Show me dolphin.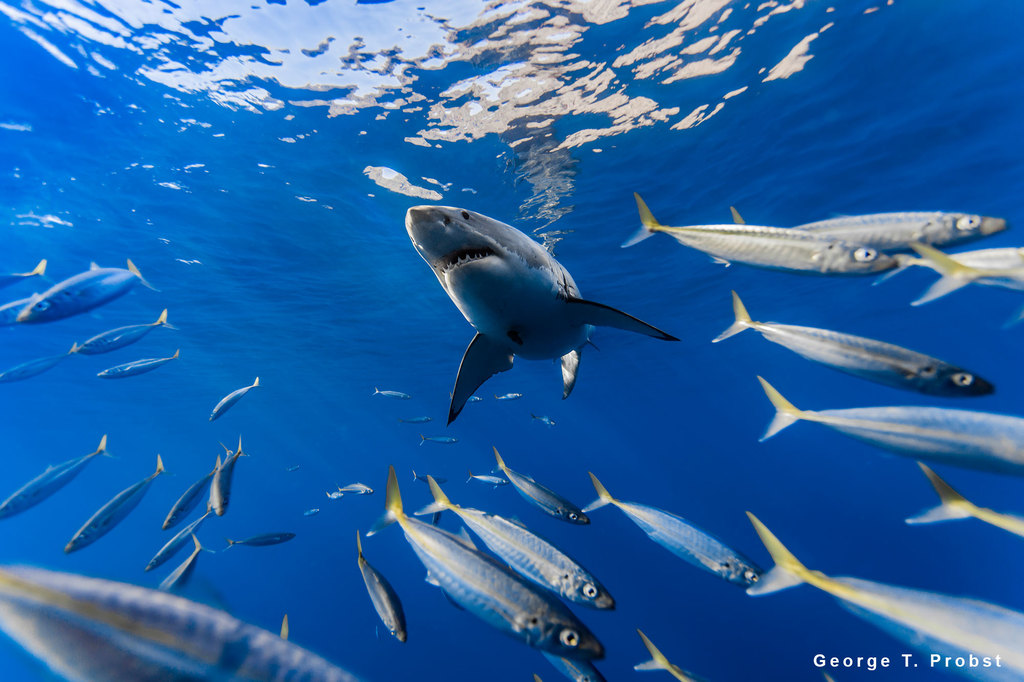
dolphin is here: box=[403, 202, 680, 431].
